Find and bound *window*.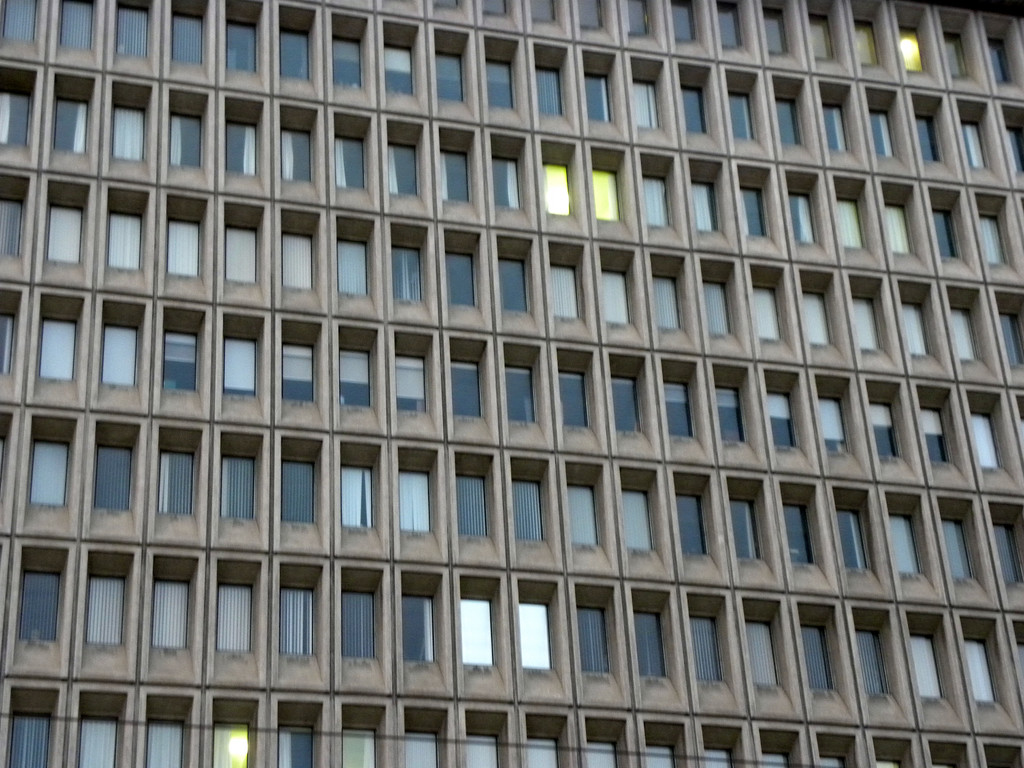
Bound: (143,421,208,549).
